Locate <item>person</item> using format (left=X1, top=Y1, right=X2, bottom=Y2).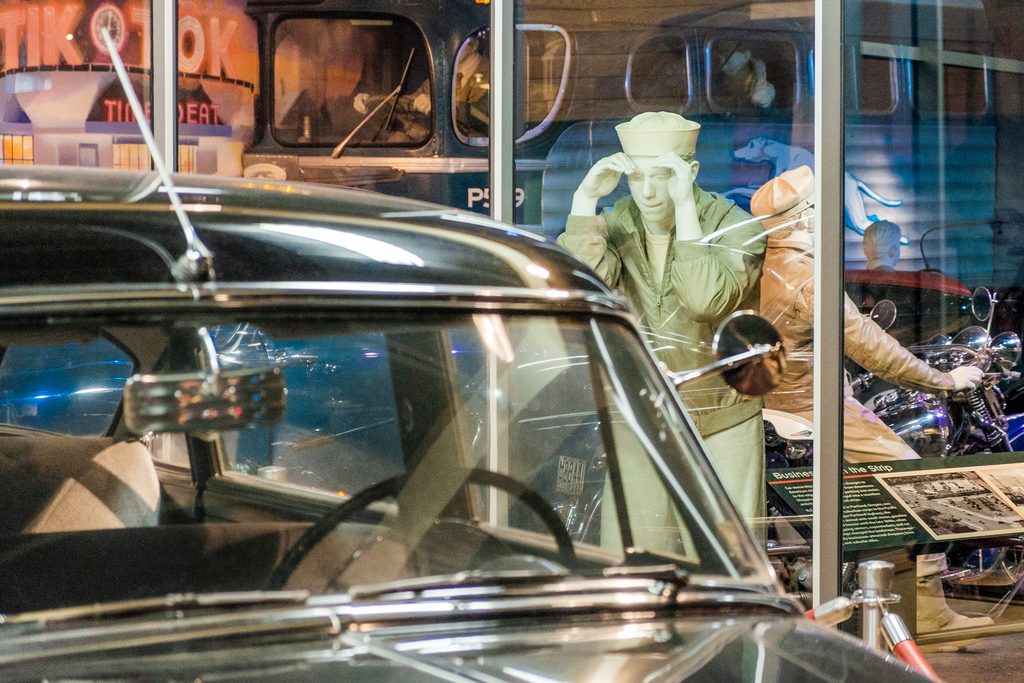
(left=745, top=158, right=993, bottom=650).
